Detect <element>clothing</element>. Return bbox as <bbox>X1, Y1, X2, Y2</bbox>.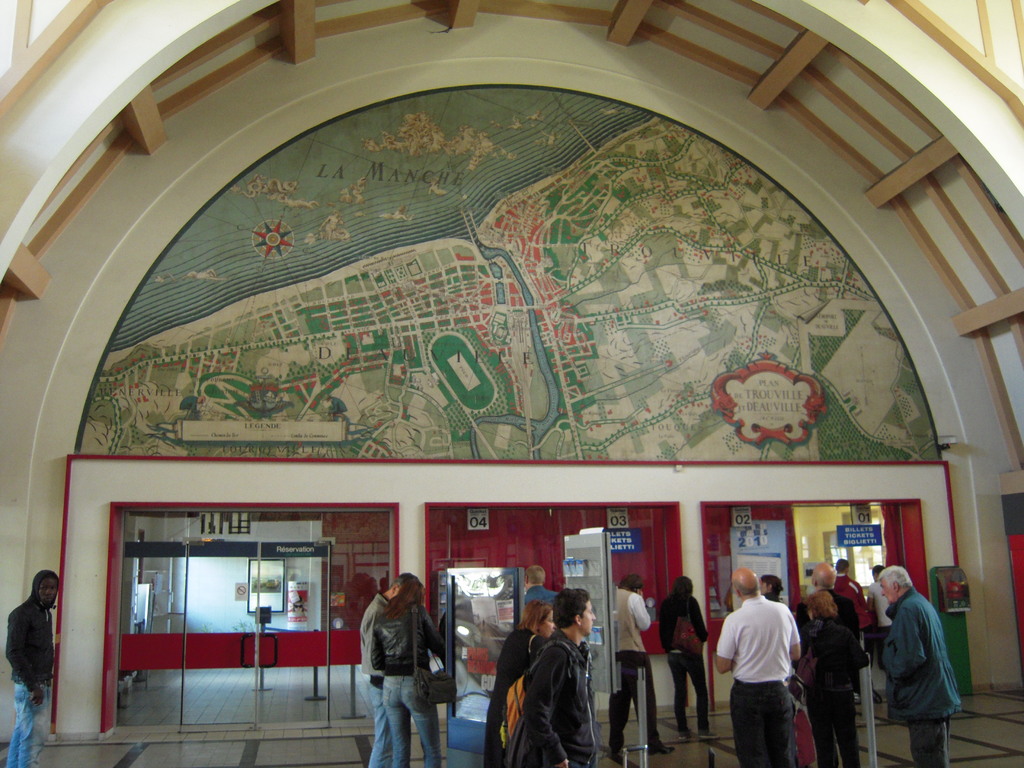
<bbox>484, 634, 545, 767</bbox>.
